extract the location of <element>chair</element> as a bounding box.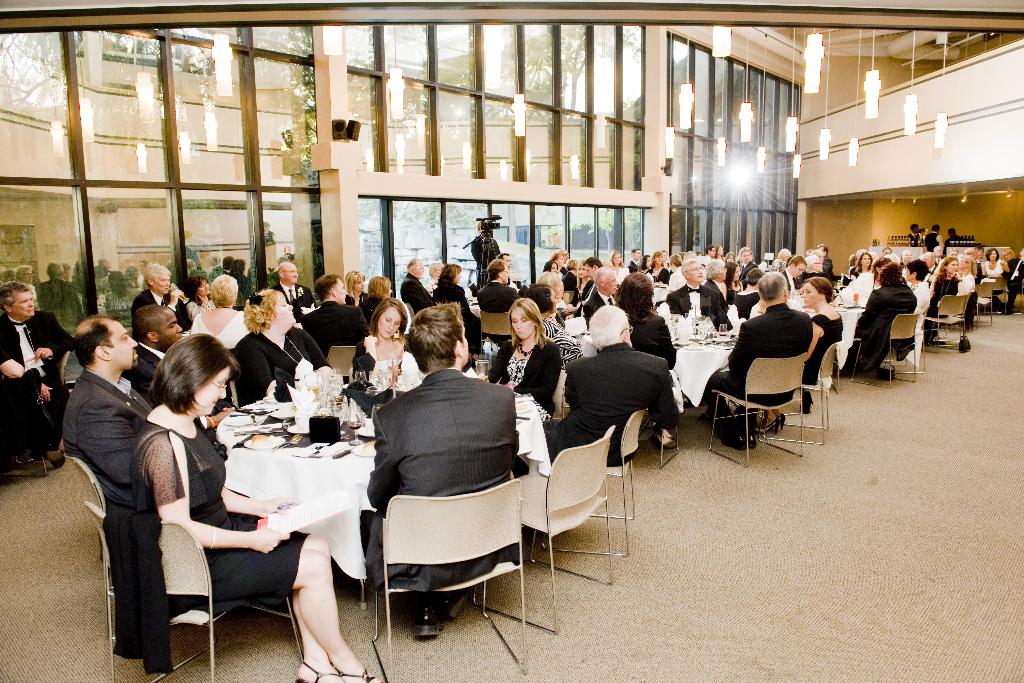
(x1=521, y1=422, x2=614, y2=646).
